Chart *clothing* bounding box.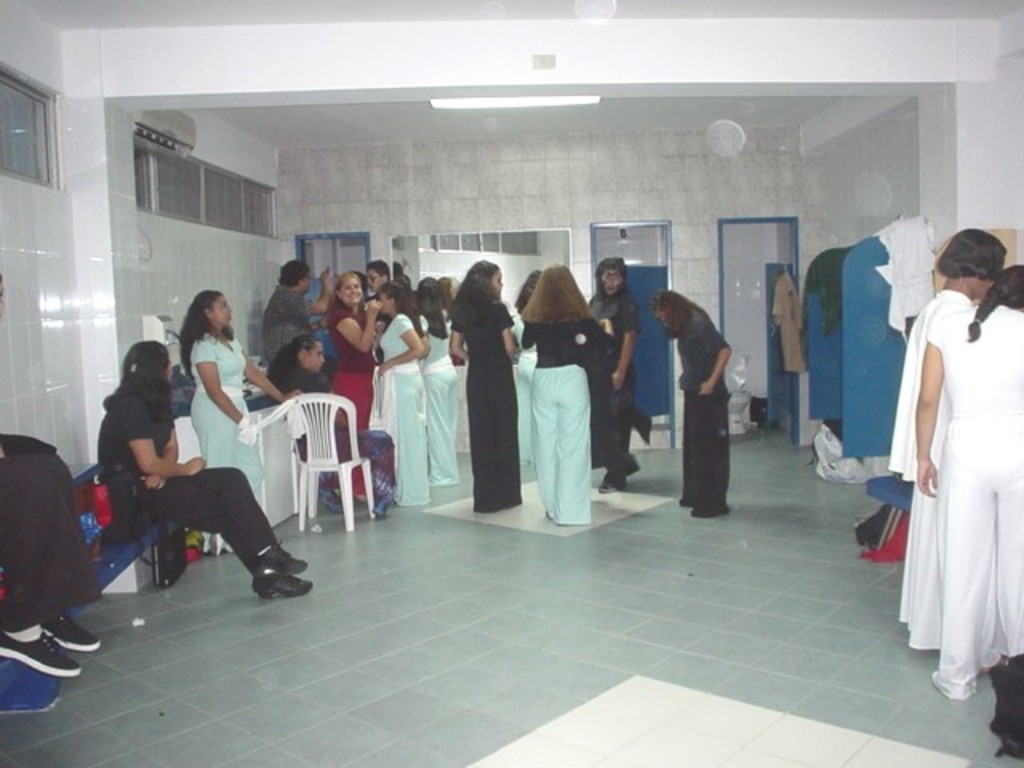
Charted: 194, 333, 264, 558.
